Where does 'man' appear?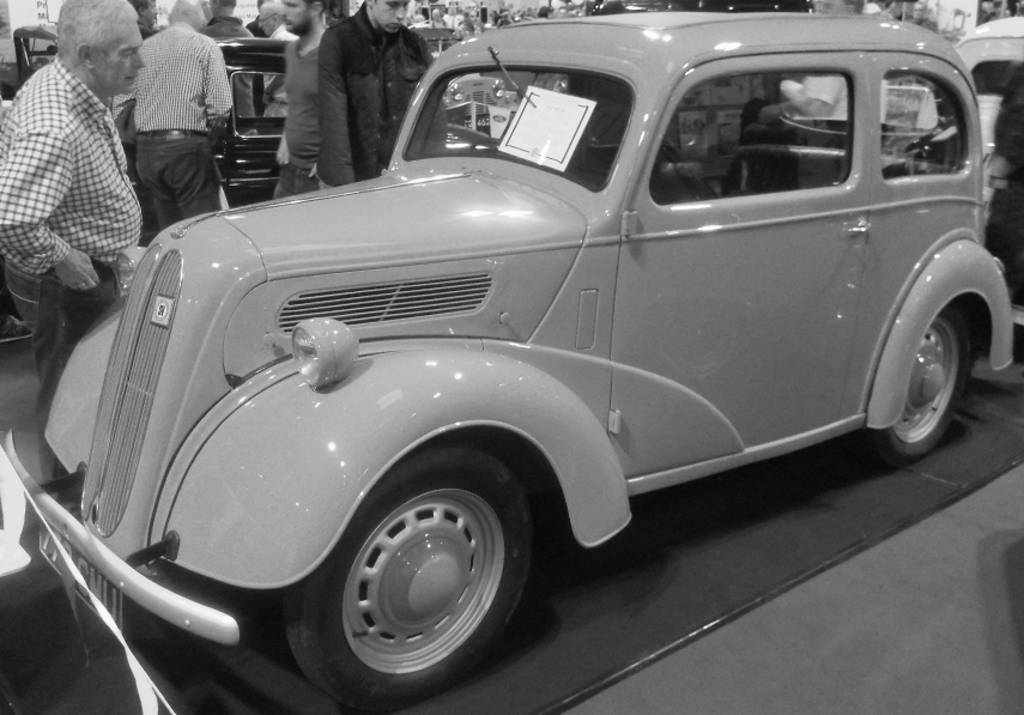
Appears at bbox(207, 0, 256, 41).
